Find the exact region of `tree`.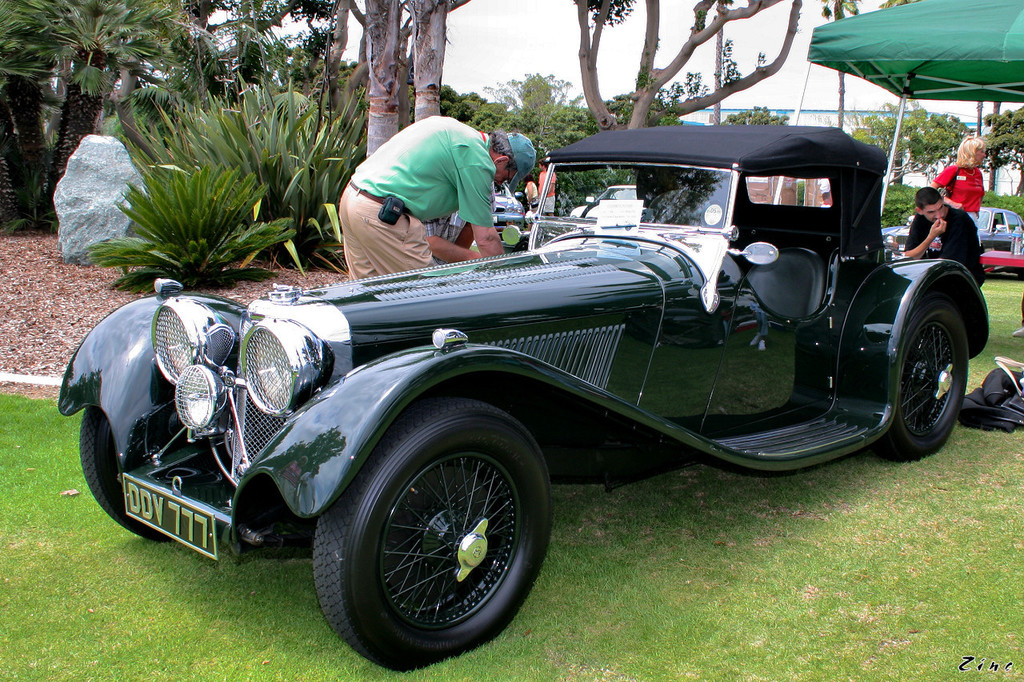
Exact region: Rect(974, 104, 1023, 197).
